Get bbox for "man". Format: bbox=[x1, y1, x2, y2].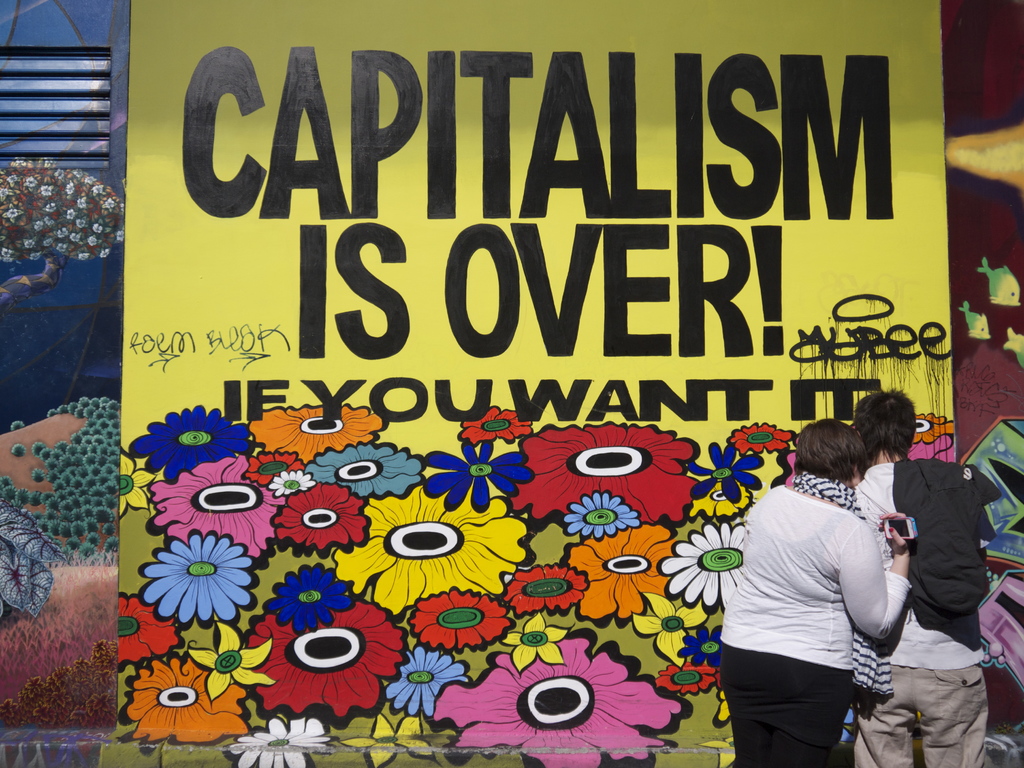
bbox=[846, 387, 1001, 767].
